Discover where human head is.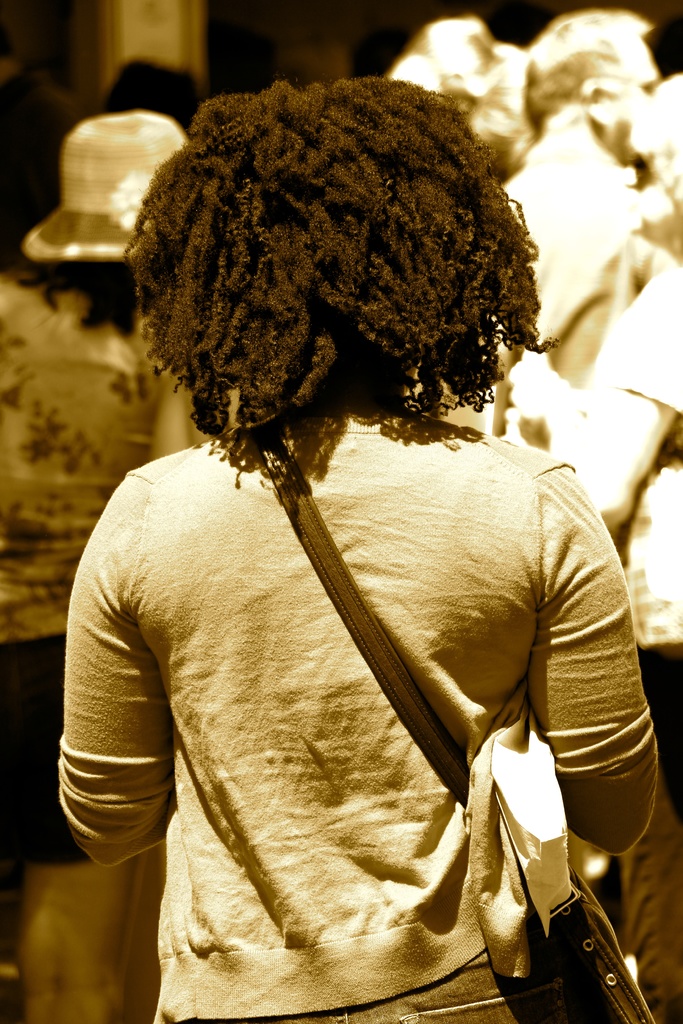
Discovered at [left=120, top=70, right=550, bottom=471].
